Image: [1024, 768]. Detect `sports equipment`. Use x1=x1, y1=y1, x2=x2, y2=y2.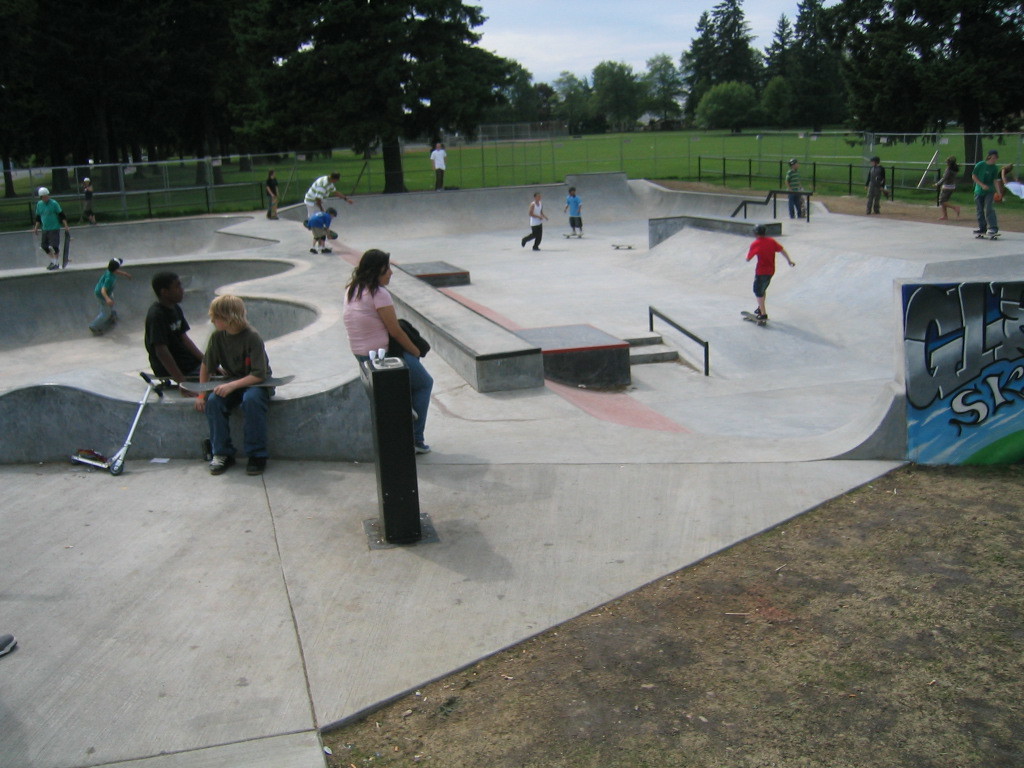
x1=179, y1=369, x2=289, y2=396.
